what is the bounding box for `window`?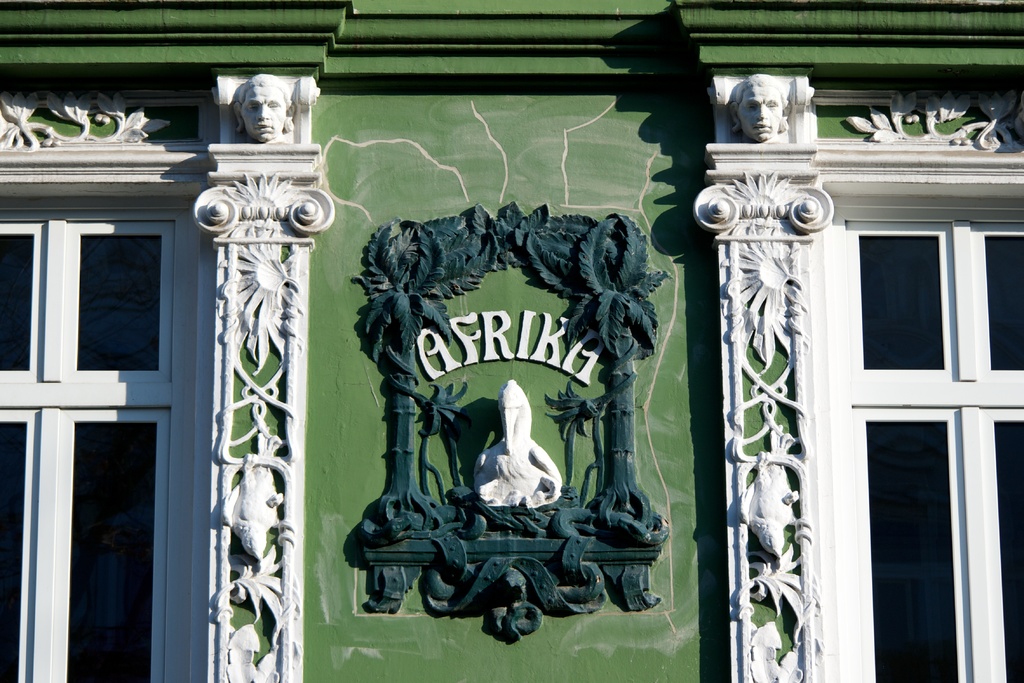
BBox(0, 219, 168, 682).
